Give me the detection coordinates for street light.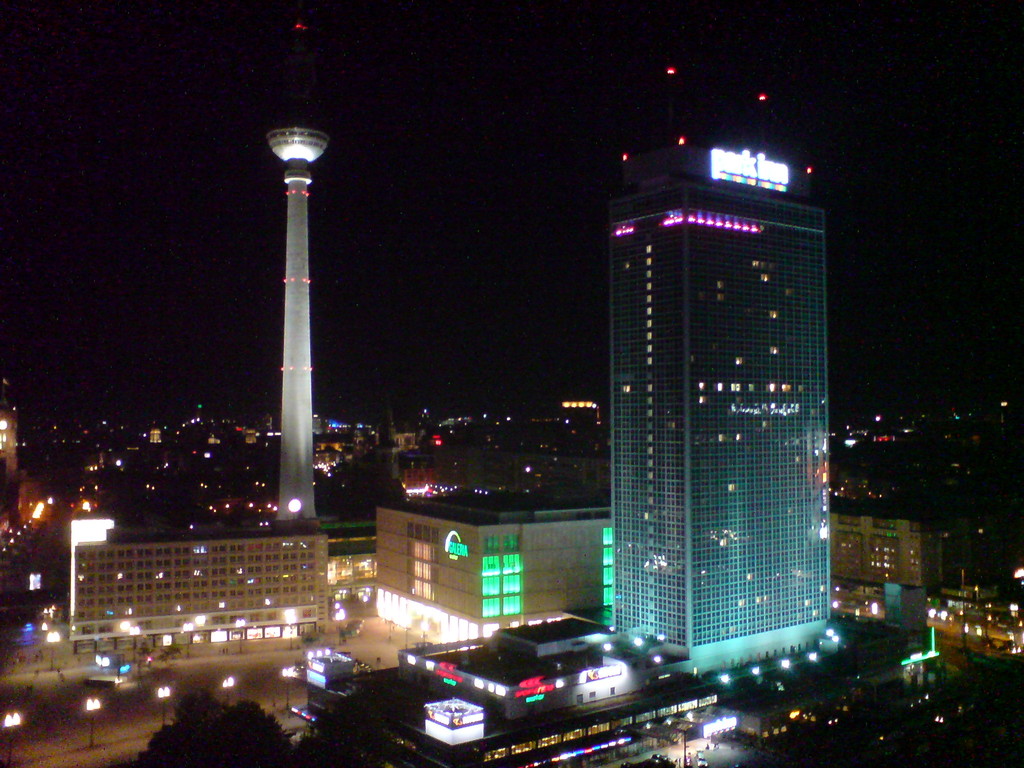
locate(47, 630, 61, 669).
